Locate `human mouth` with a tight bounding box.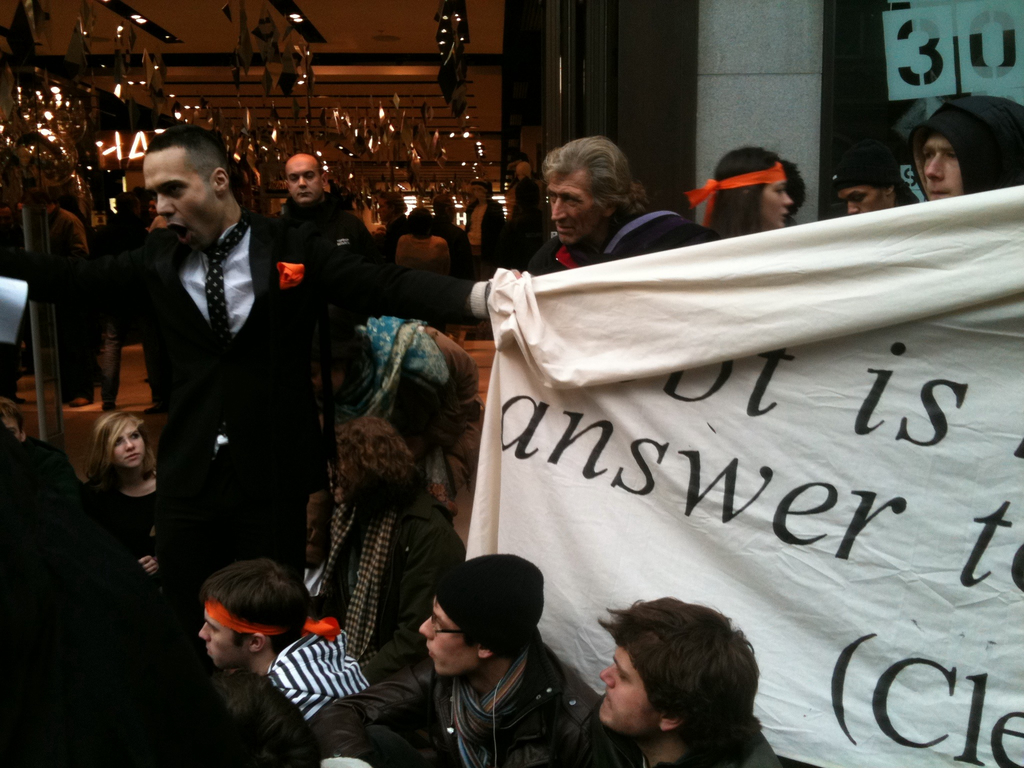
125/452/138/459.
